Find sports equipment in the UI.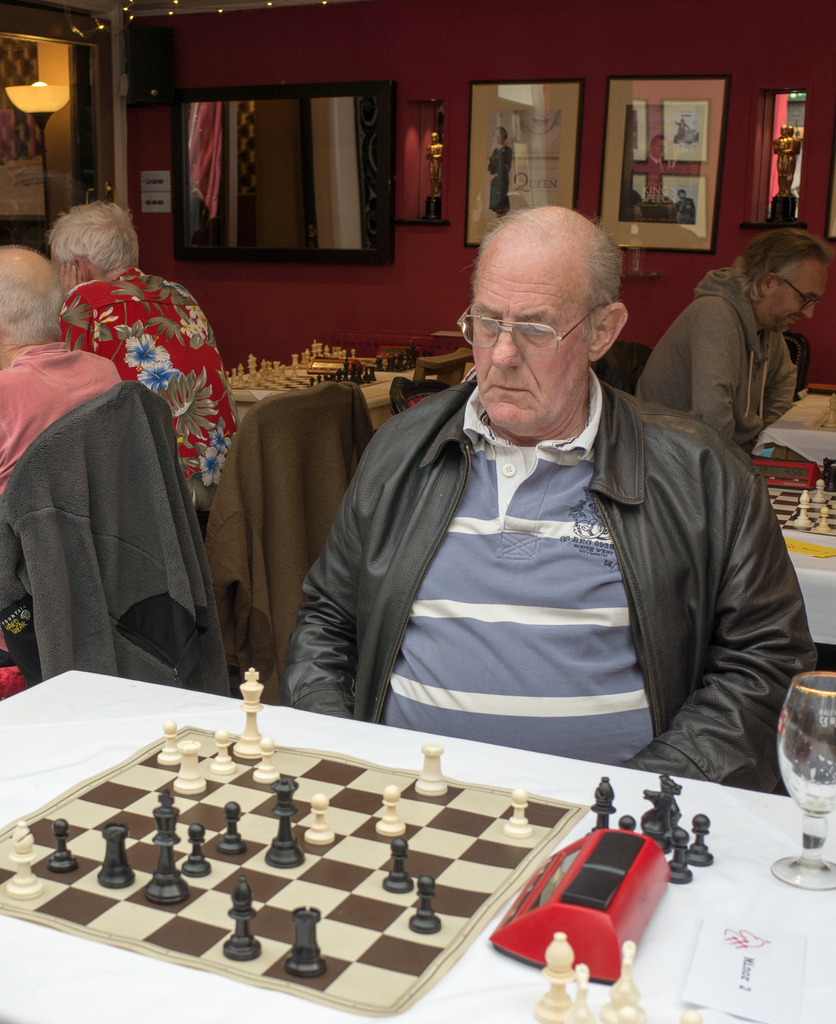
UI element at {"left": 299, "top": 789, "right": 338, "bottom": 845}.
